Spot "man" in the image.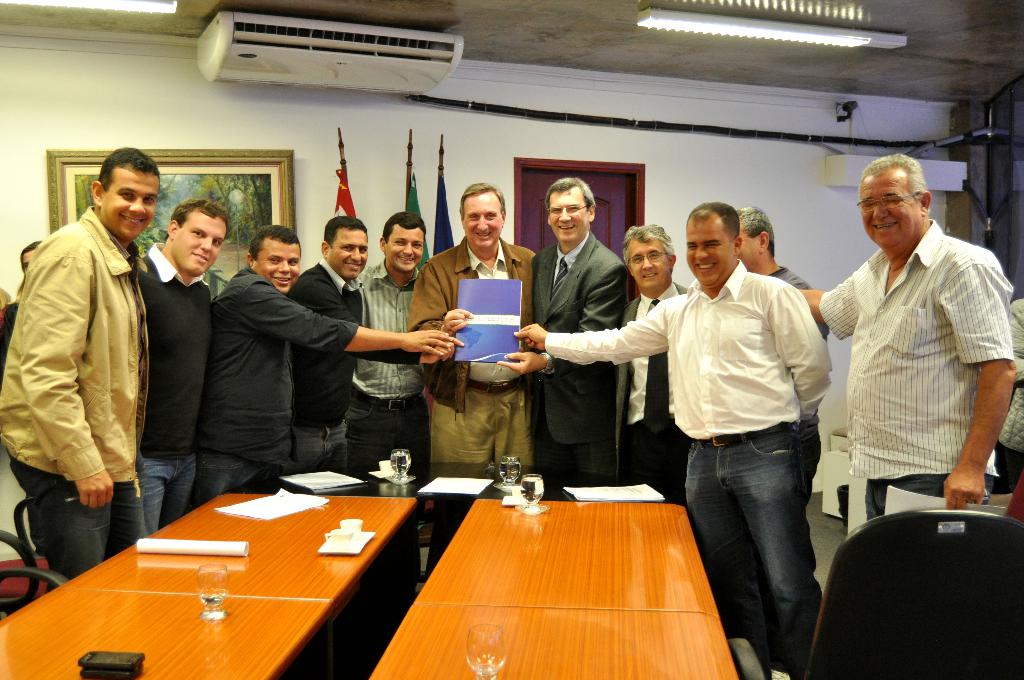
"man" found at box(342, 211, 431, 471).
